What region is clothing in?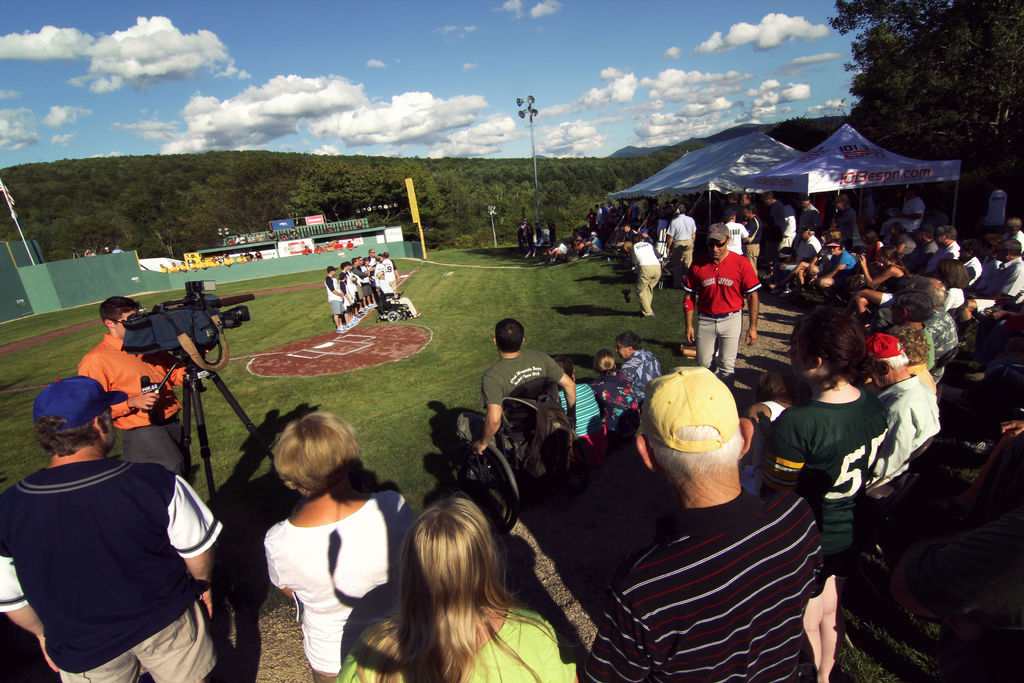
l=750, t=393, r=891, b=562.
